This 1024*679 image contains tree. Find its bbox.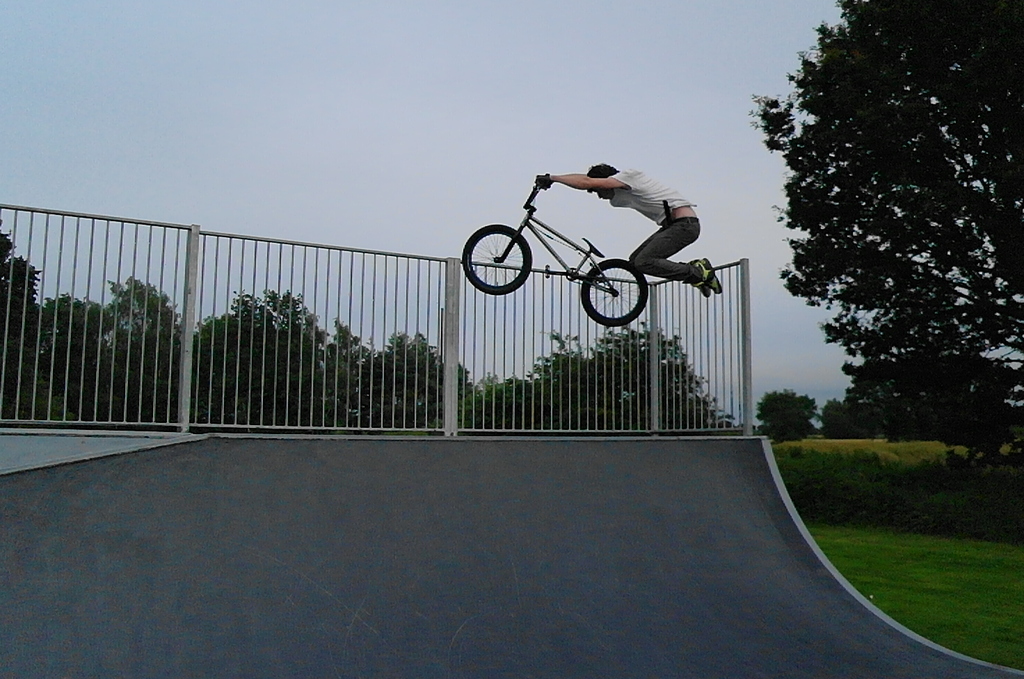
(x1=822, y1=403, x2=881, y2=440).
